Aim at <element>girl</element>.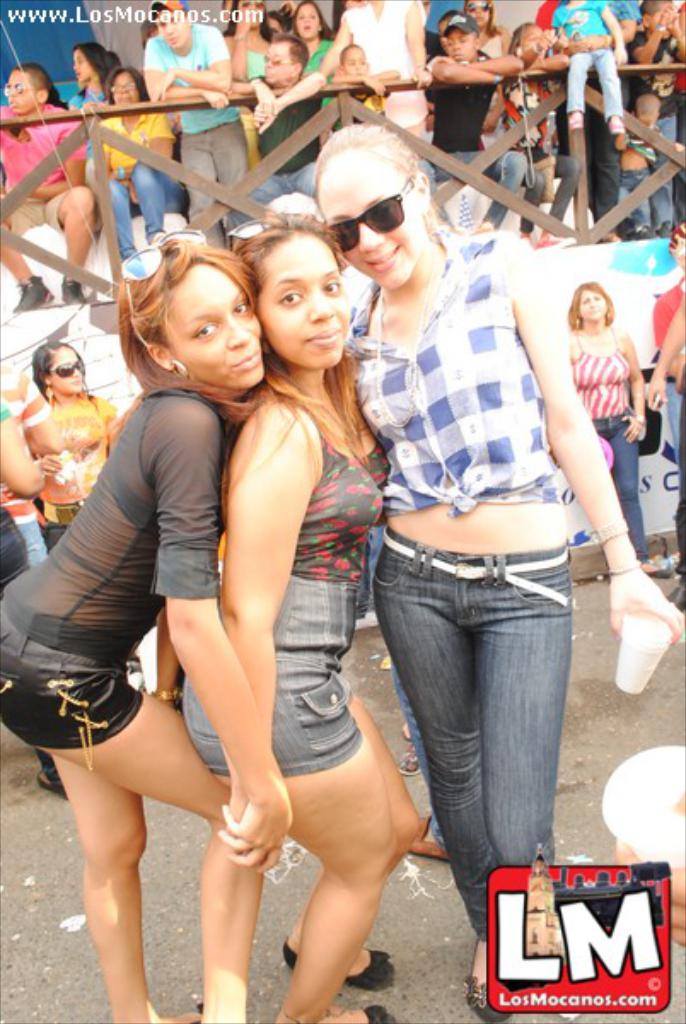
Aimed at [563,280,647,577].
